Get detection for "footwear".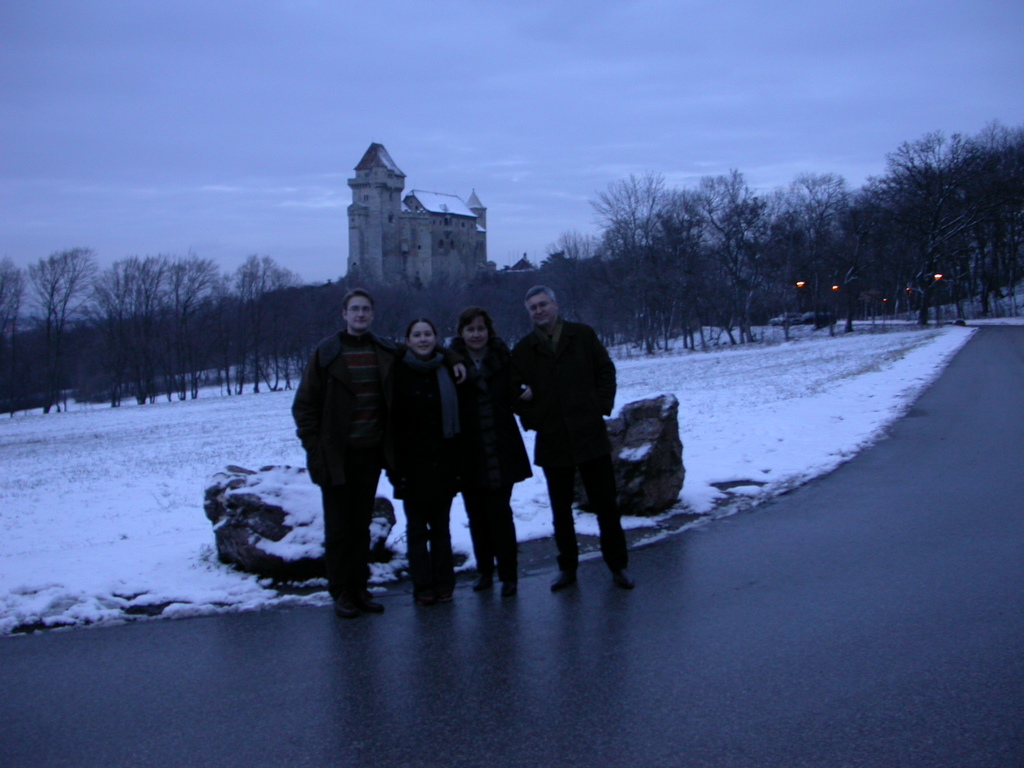
Detection: bbox=(504, 582, 518, 596).
